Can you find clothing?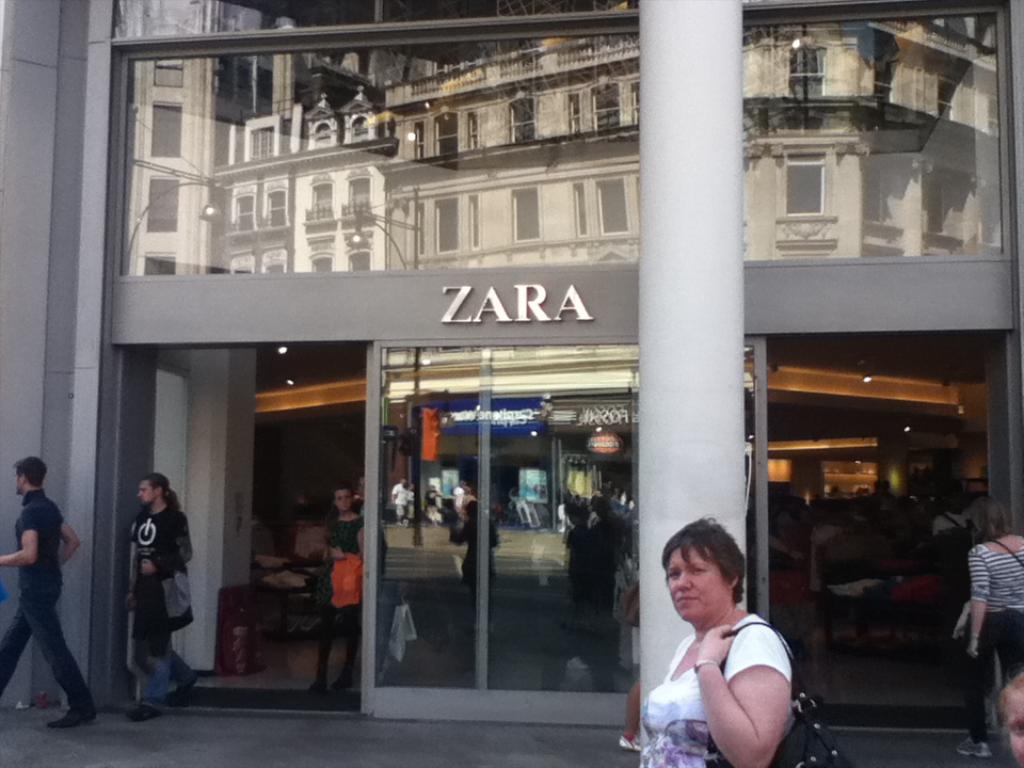
Yes, bounding box: select_region(117, 583, 192, 695).
